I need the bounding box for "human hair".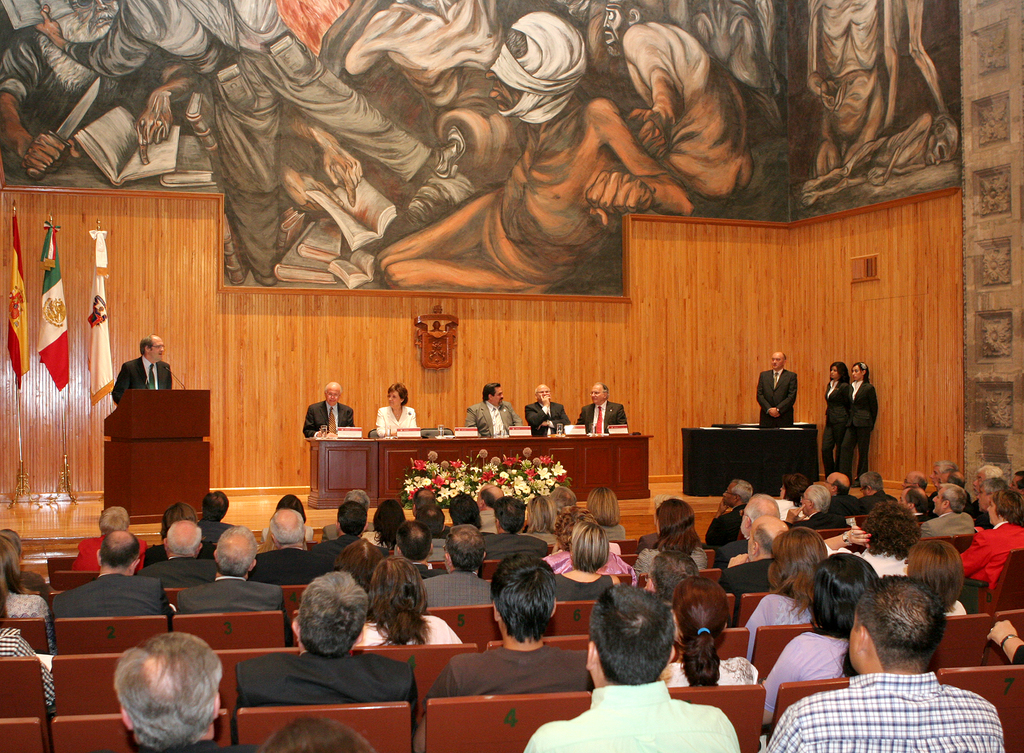
Here it is: (x1=484, y1=487, x2=504, y2=512).
